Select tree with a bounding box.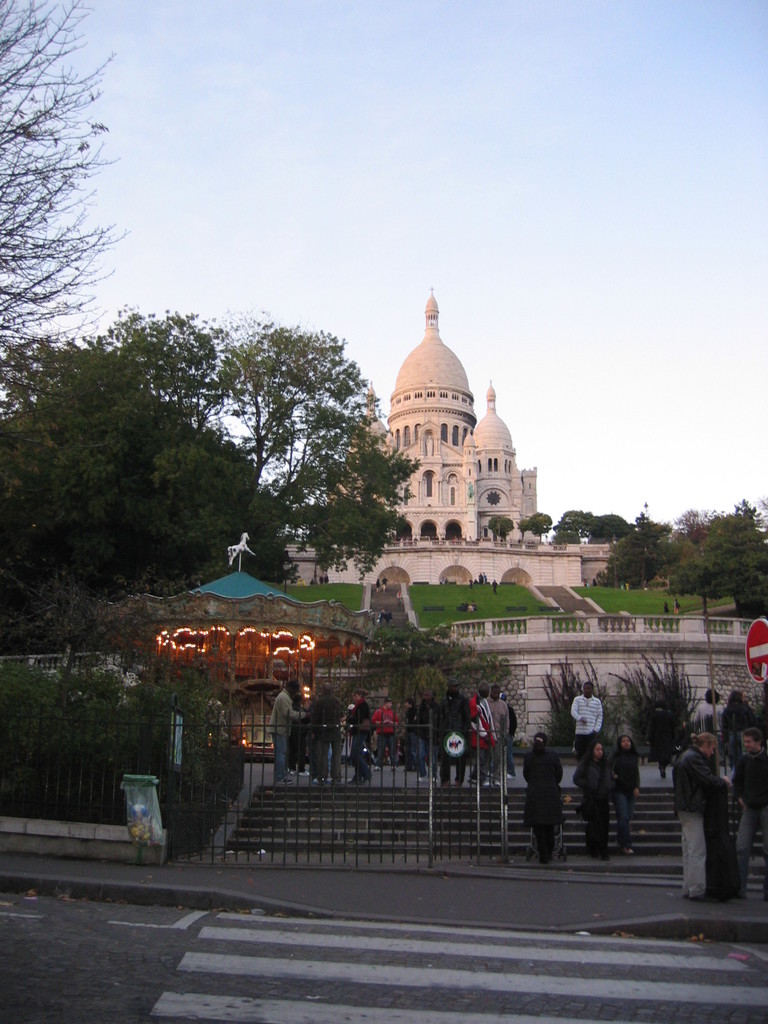
crop(668, 497, 767, 610).
